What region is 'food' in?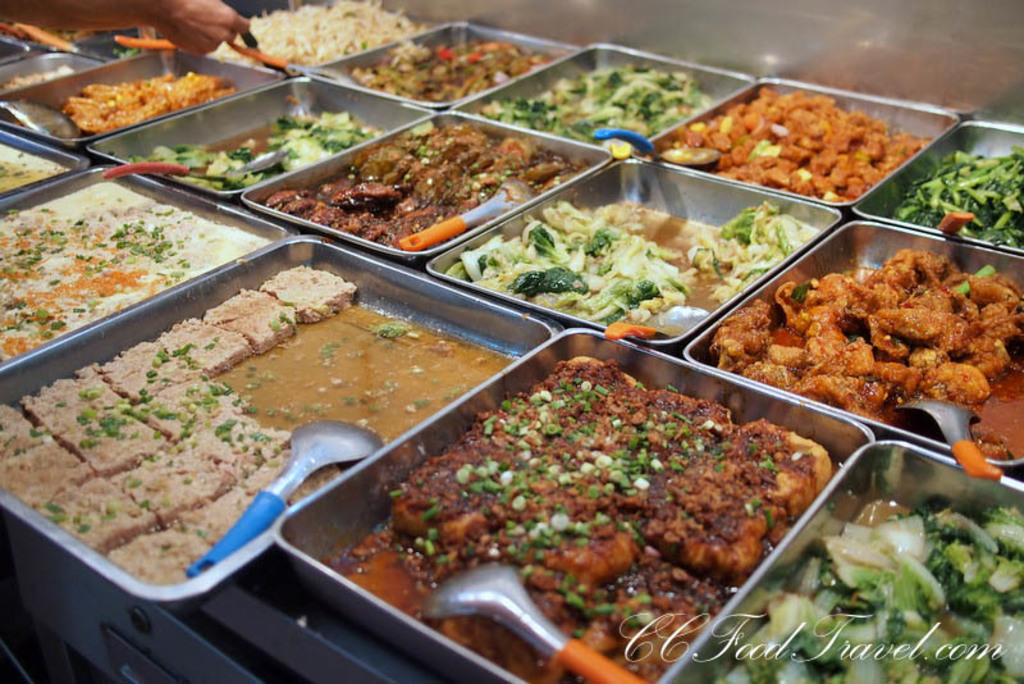
[left=443, top=200, right=817, bottom=325].
